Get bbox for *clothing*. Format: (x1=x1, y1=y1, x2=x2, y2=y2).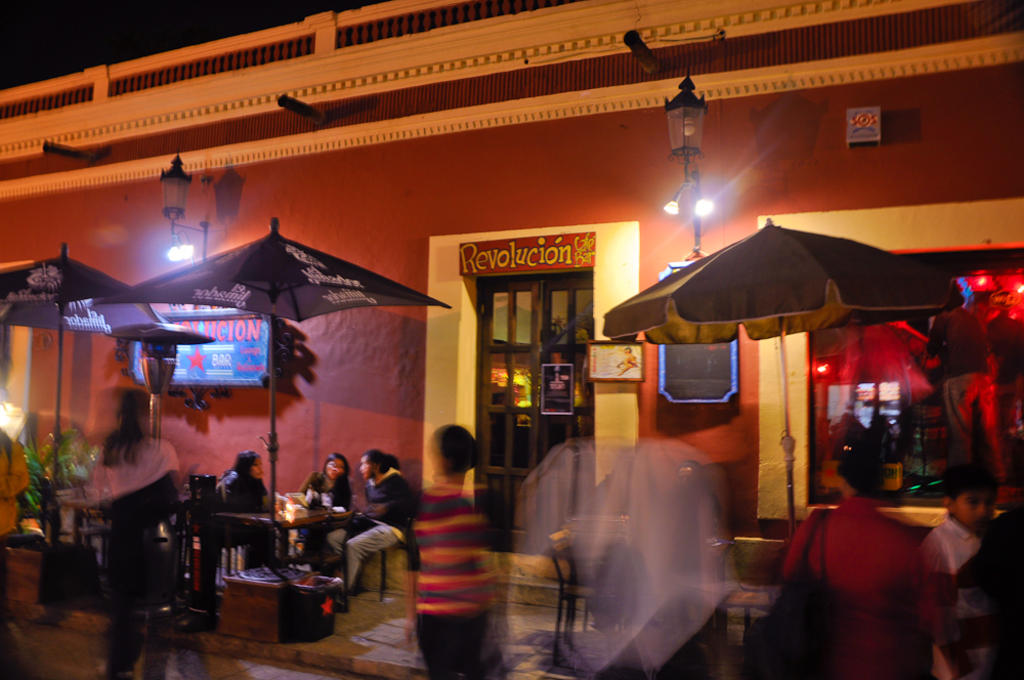
(x1=404, y1=478, x2=515, y2=676).
